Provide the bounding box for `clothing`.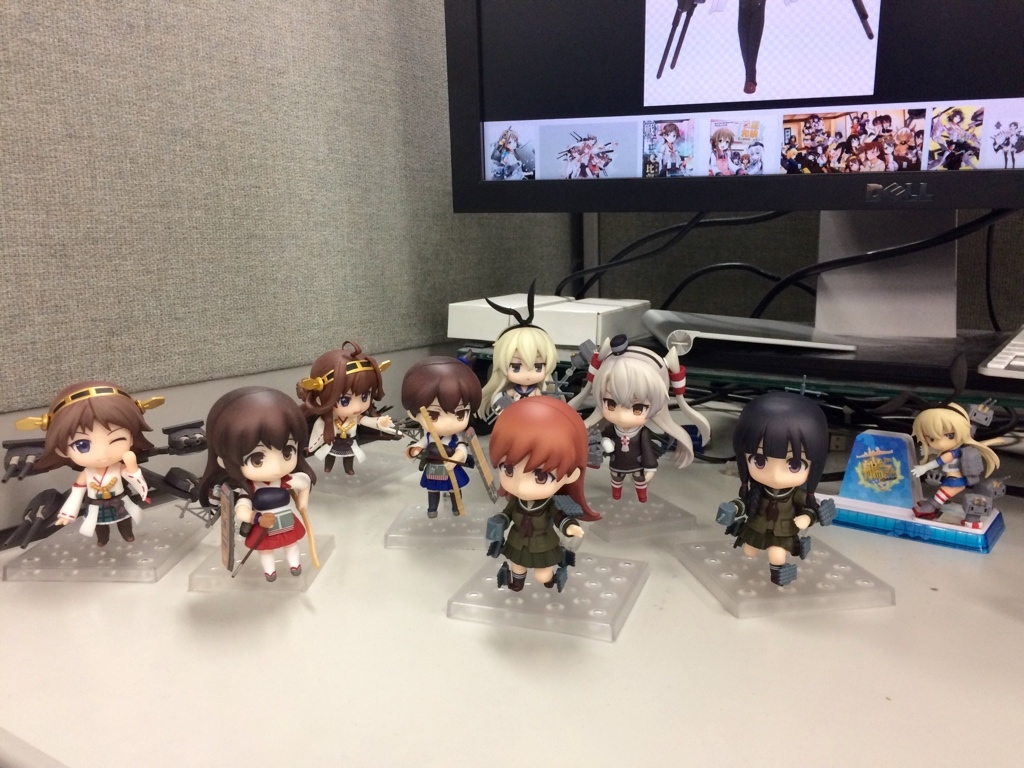
243:478:307:555.
